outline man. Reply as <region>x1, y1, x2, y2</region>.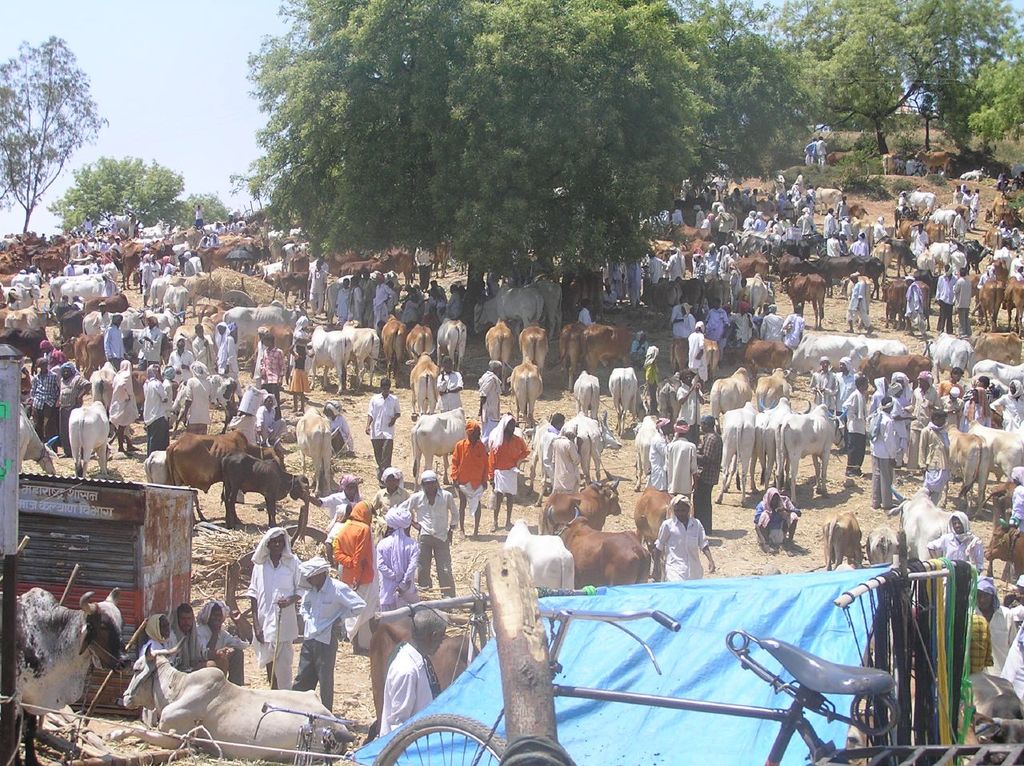
<region>475, 356, 502, 425</region>.
